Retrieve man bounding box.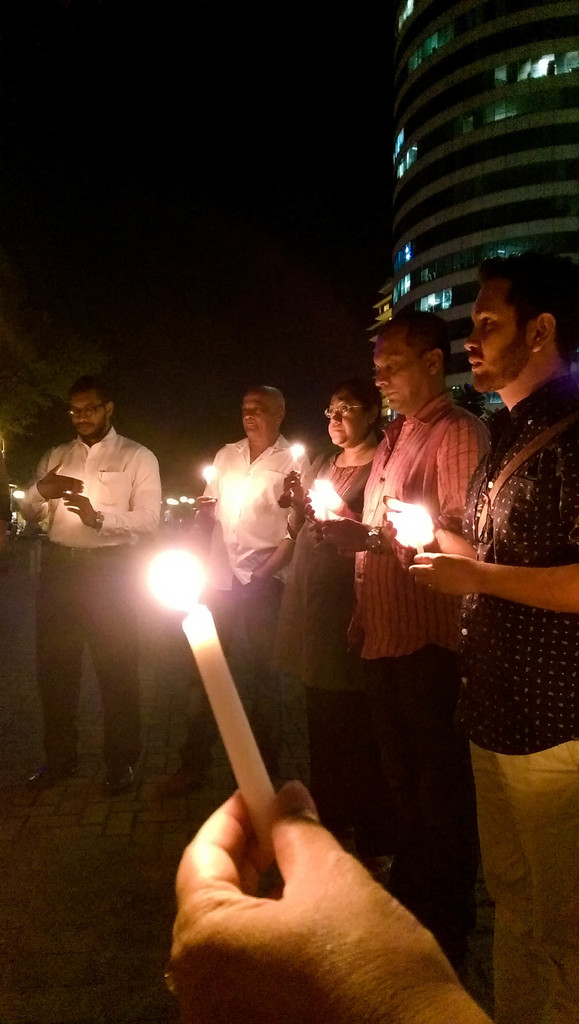
Bounding box: locate(165, 785, 496, 1023).
